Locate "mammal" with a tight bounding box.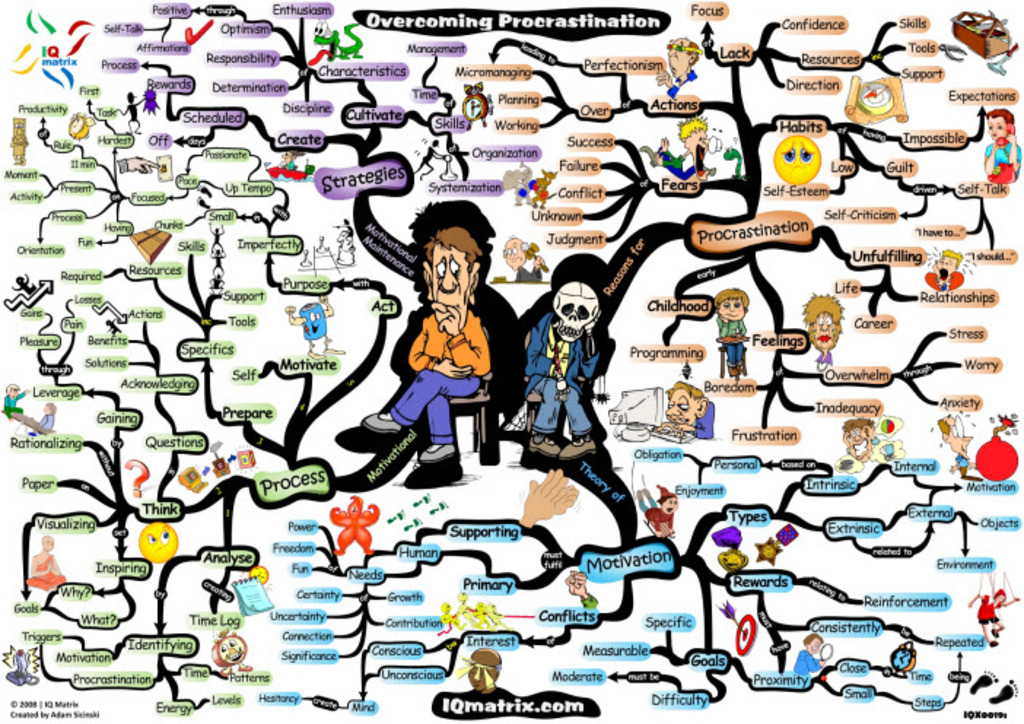
(713,285,748,375).
